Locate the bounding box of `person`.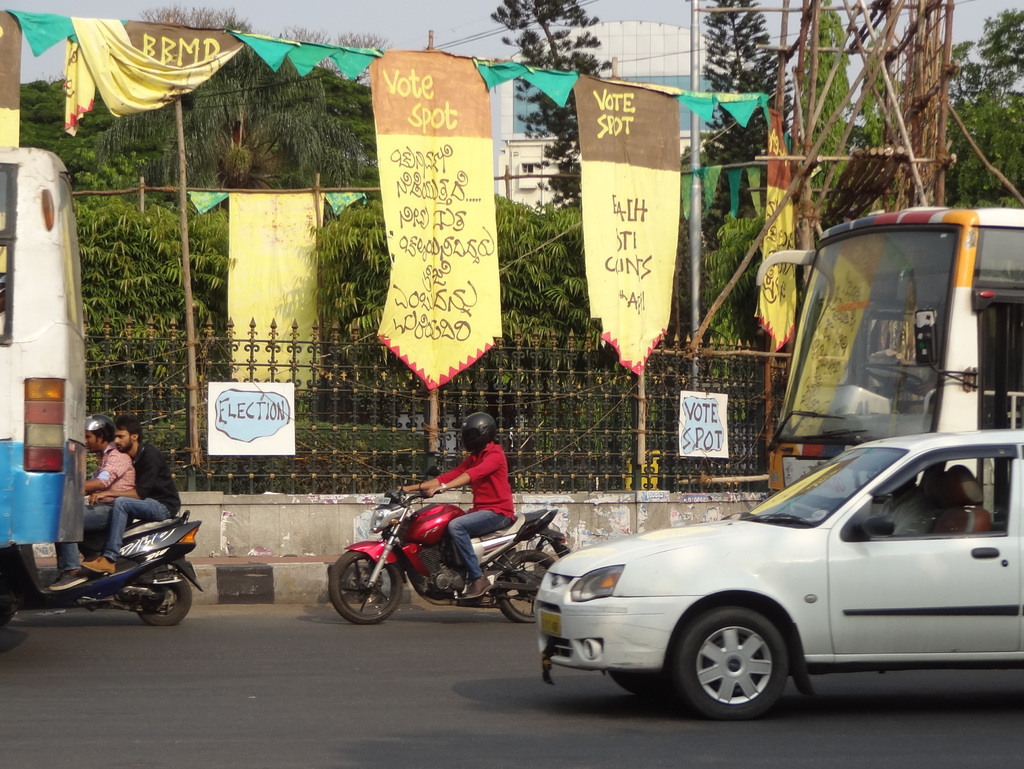
Bounding box: (left=859, top=471, right=931, bottom=542).
